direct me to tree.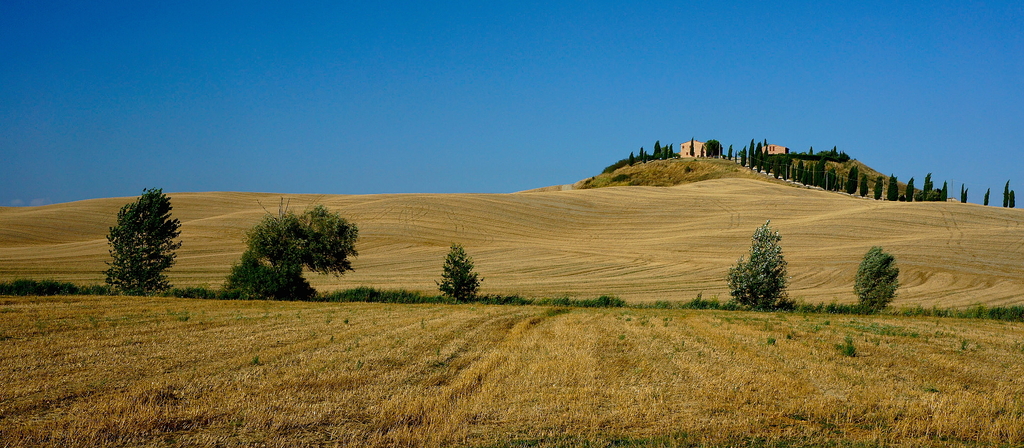
Direction: select_region(705, 137, 723, 156).
